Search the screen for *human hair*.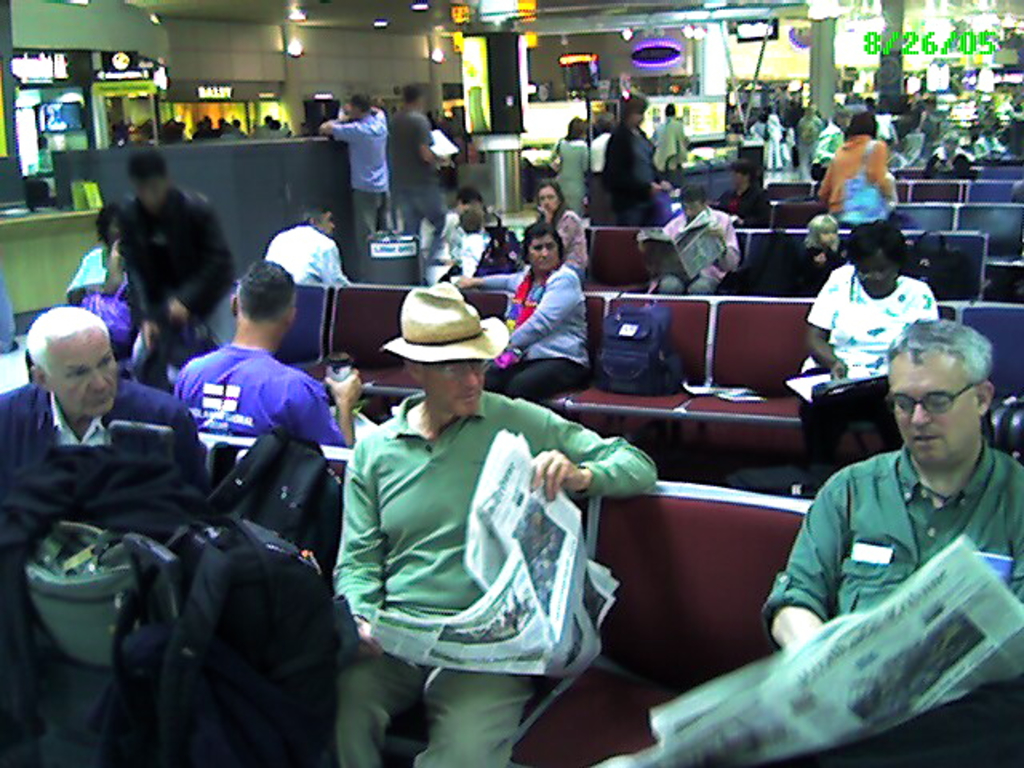
Found at select_region(213, 256, 288, 338).
